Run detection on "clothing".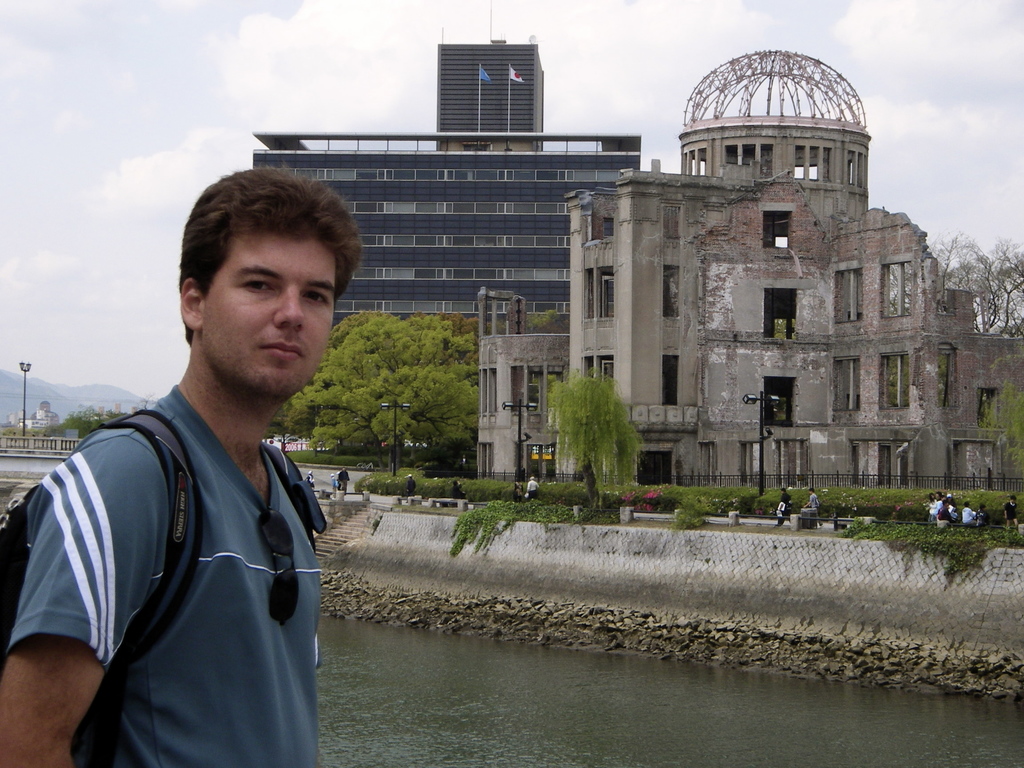
Result: [left=339, top=473, right=352, bottom=490].
